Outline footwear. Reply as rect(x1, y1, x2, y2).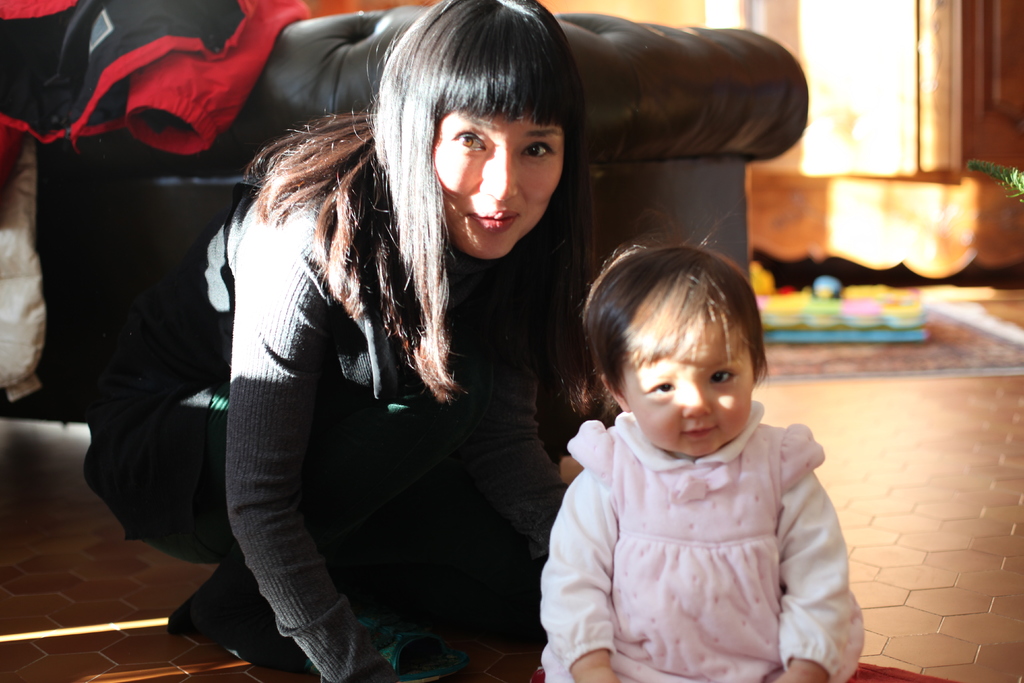
rect(357, 608, 476, 682).
